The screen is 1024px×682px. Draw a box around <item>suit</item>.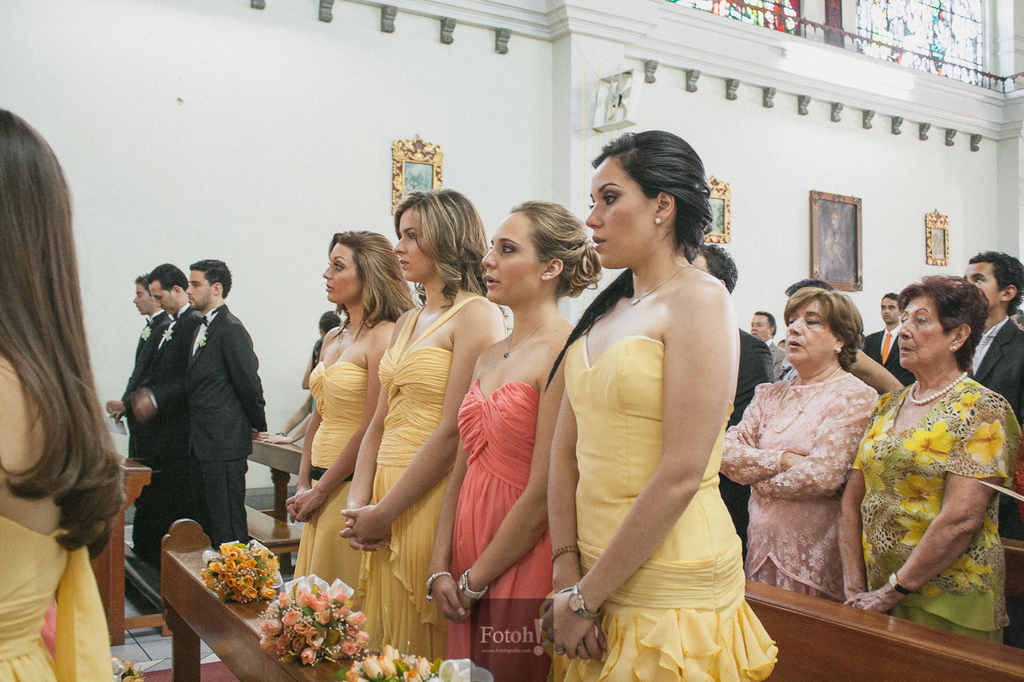
box=[118, 309, 162, 564].
